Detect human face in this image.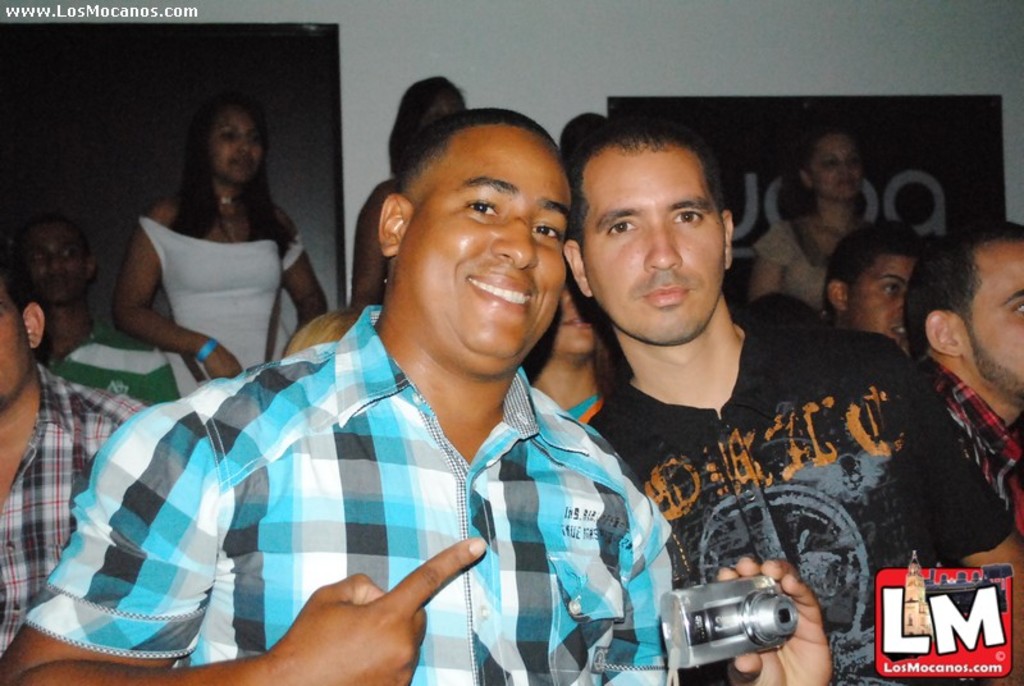
Detection: pyautogui.locateOnScreen(554, 282, 598, 361).
